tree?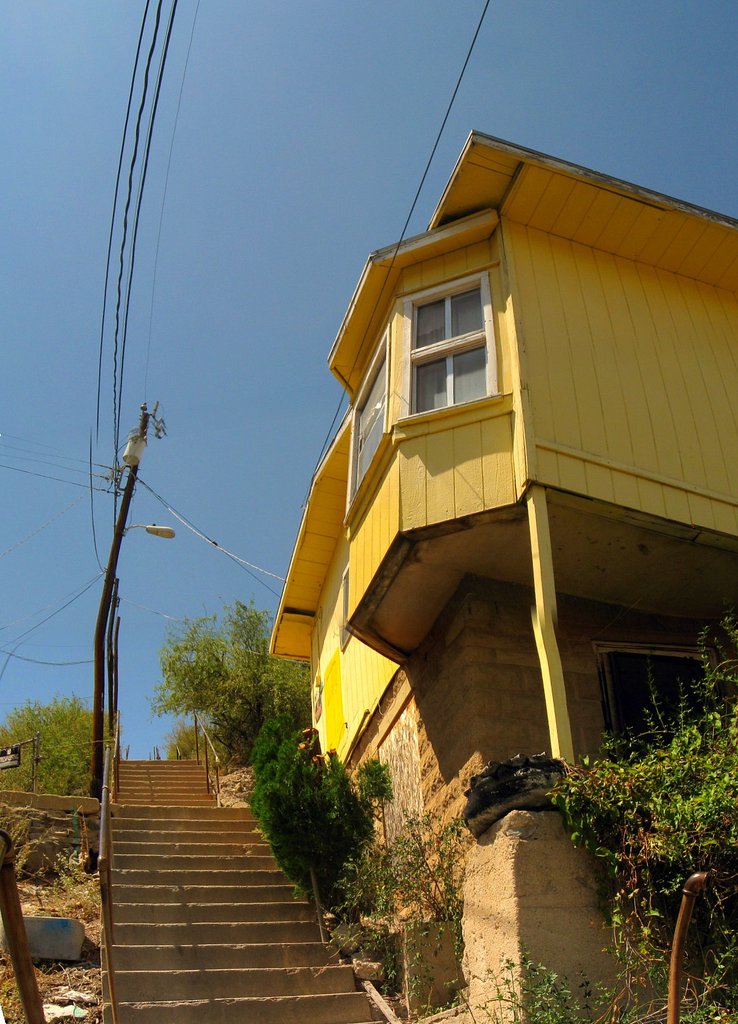
(526, 602, 737, 1023)
